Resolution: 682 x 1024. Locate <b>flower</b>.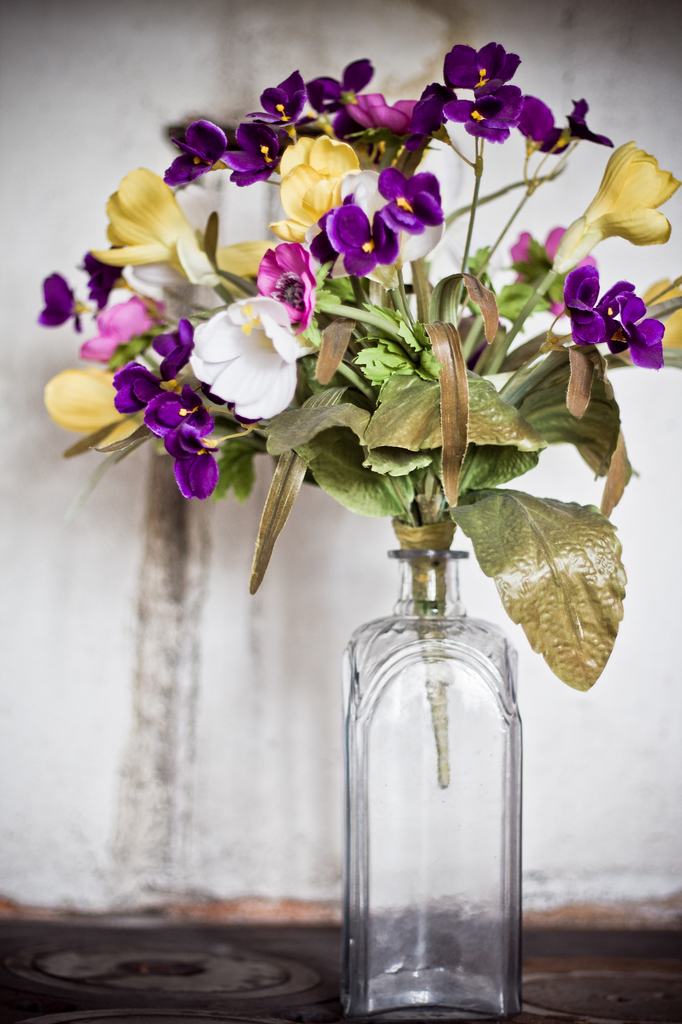
crop(325, 166, 446, 273).
